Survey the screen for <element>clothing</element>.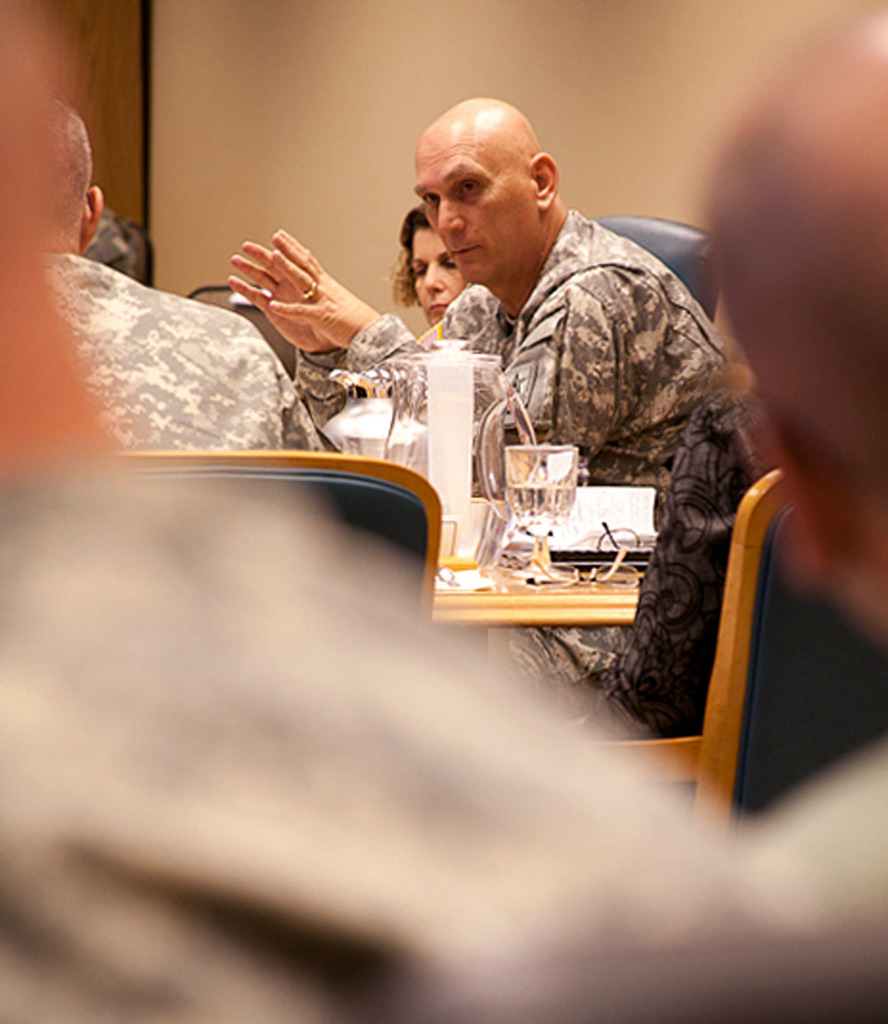
Survey found: 293, 204, 747, 738.
